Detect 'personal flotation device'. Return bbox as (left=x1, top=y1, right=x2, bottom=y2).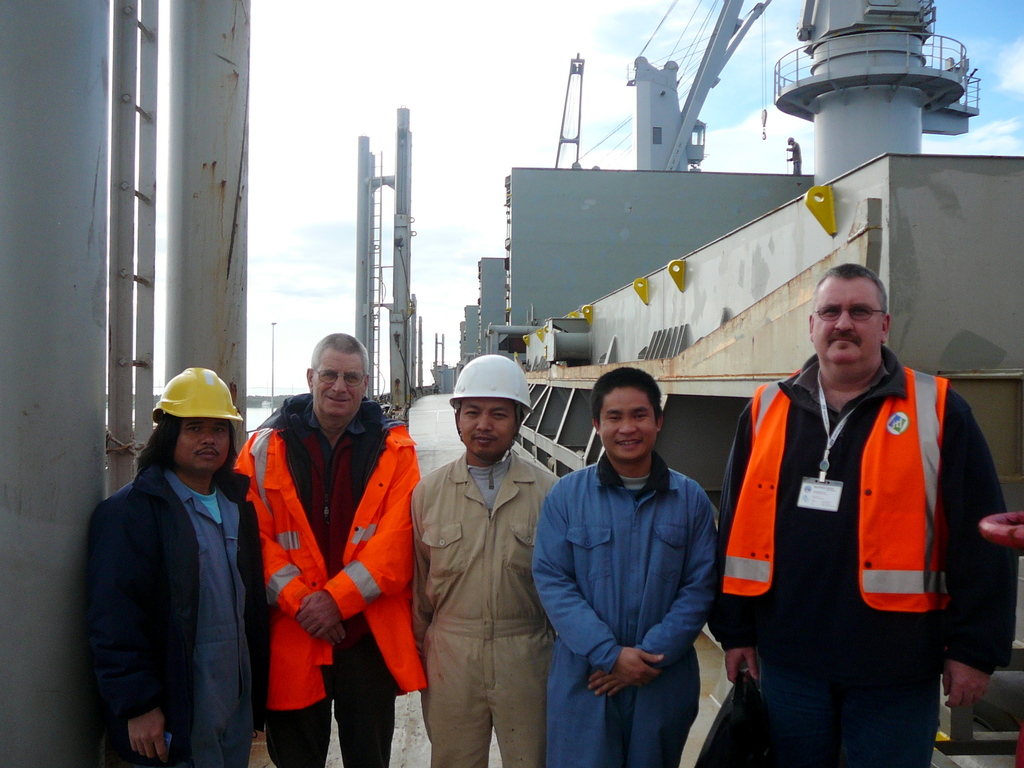
(left=719, top=370, right=954, bottom=627).
